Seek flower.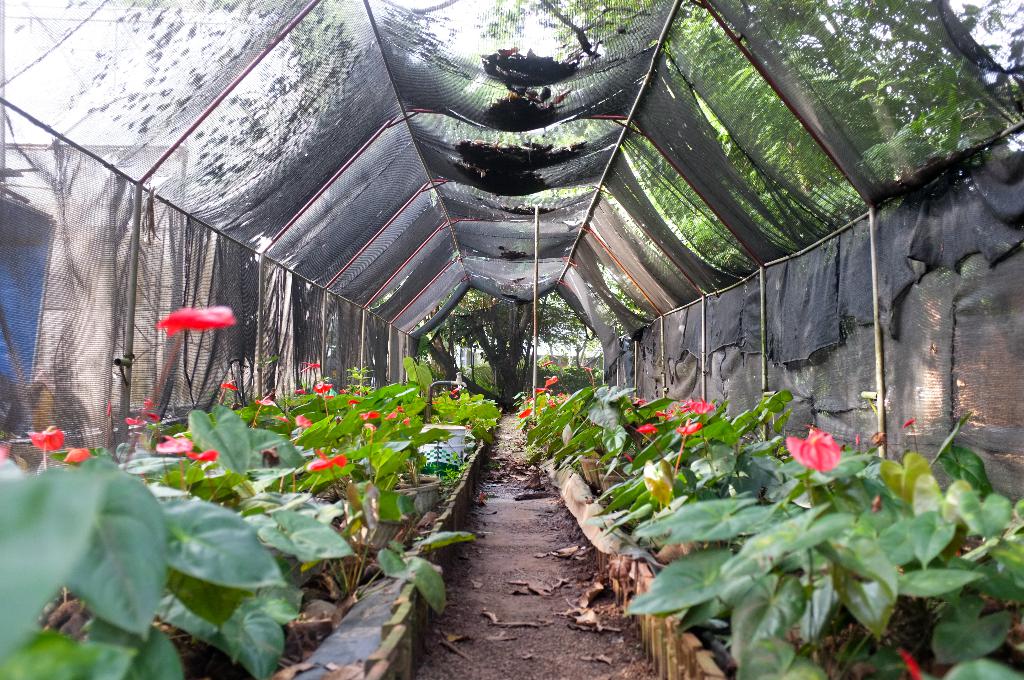
BBox(150, 300, 236, 335).
